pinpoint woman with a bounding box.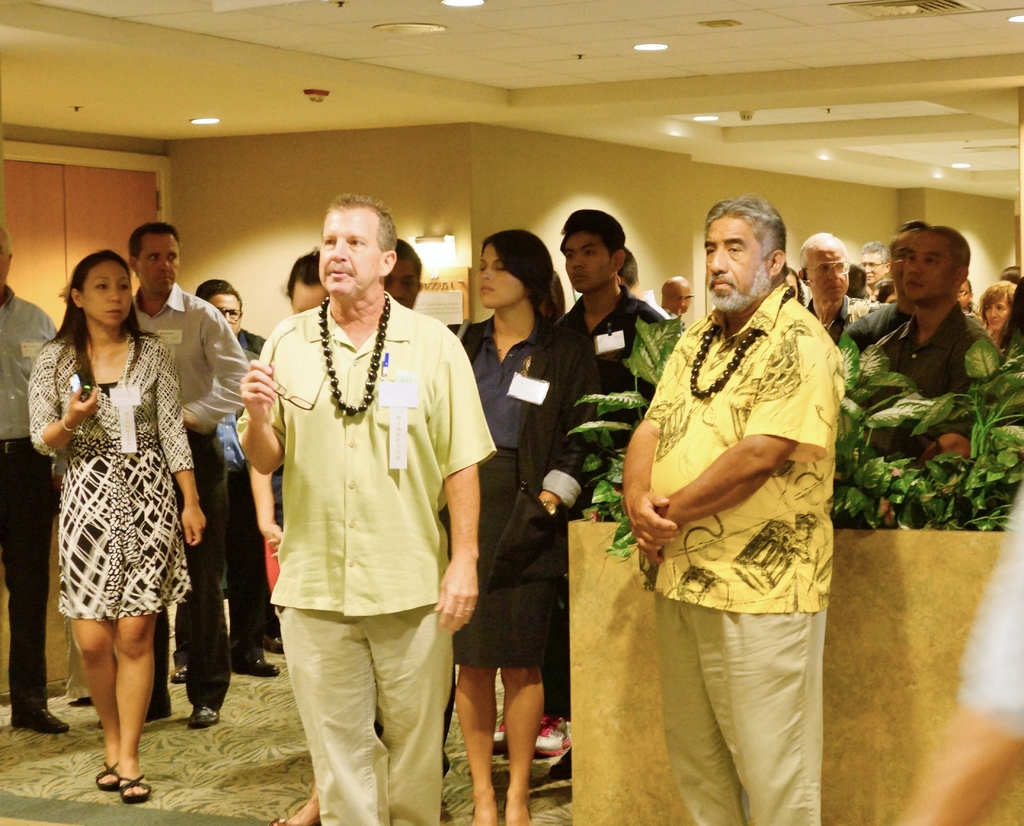
{"x1": 445, "y1": 228, "x2": 577, "y2": 825}.
